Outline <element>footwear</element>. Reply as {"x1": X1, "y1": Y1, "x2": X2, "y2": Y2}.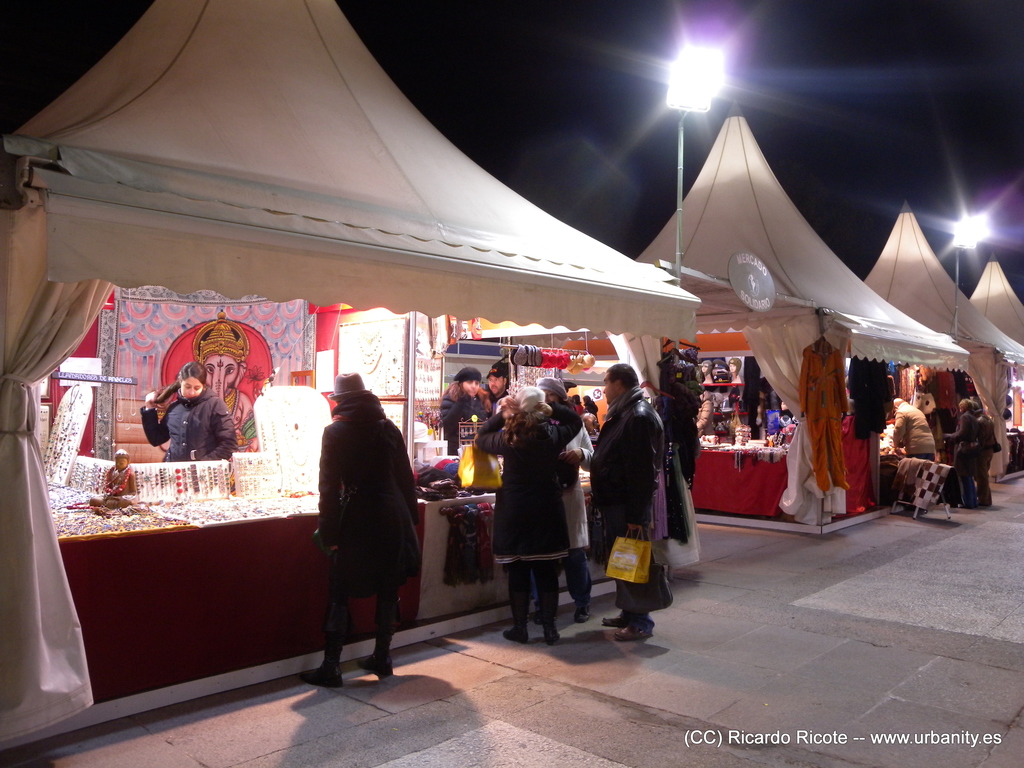
{"x1": 301, "y1": 600, "x2": 345, "y2": 687}.
